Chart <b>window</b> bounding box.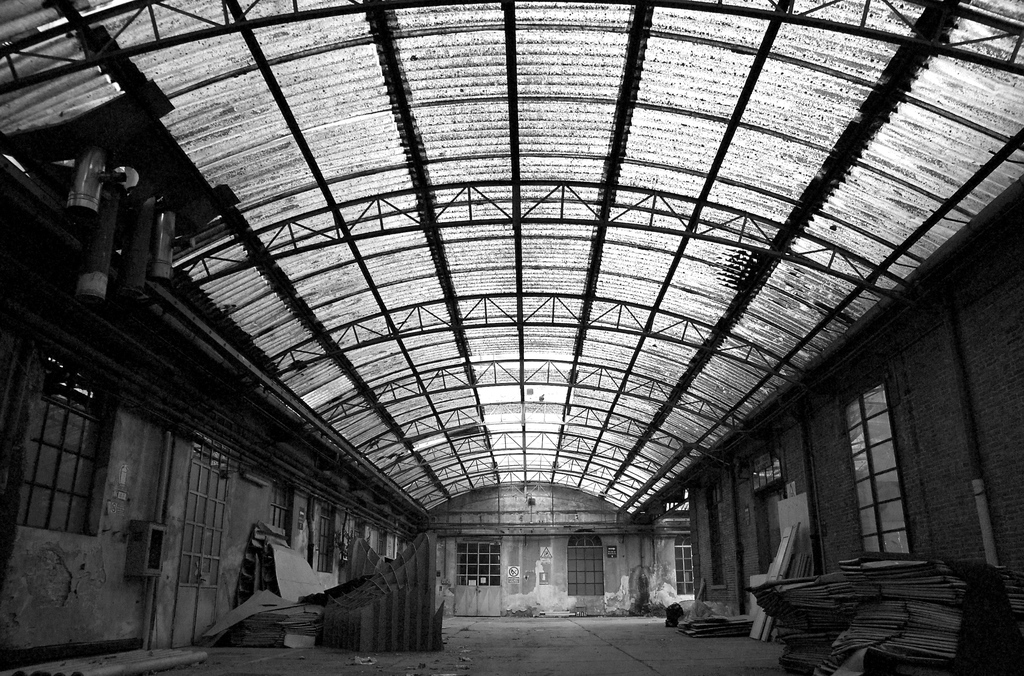
Charted: <region>388, 528, 396, 554</region>.
